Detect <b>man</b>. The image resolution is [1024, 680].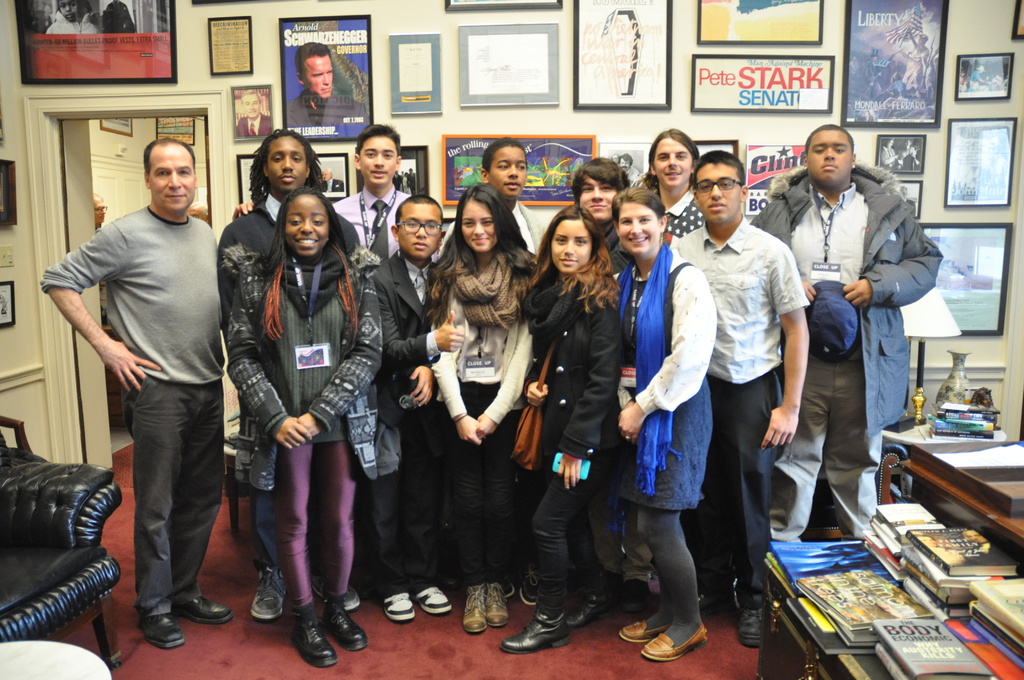
749/123/948/539.
